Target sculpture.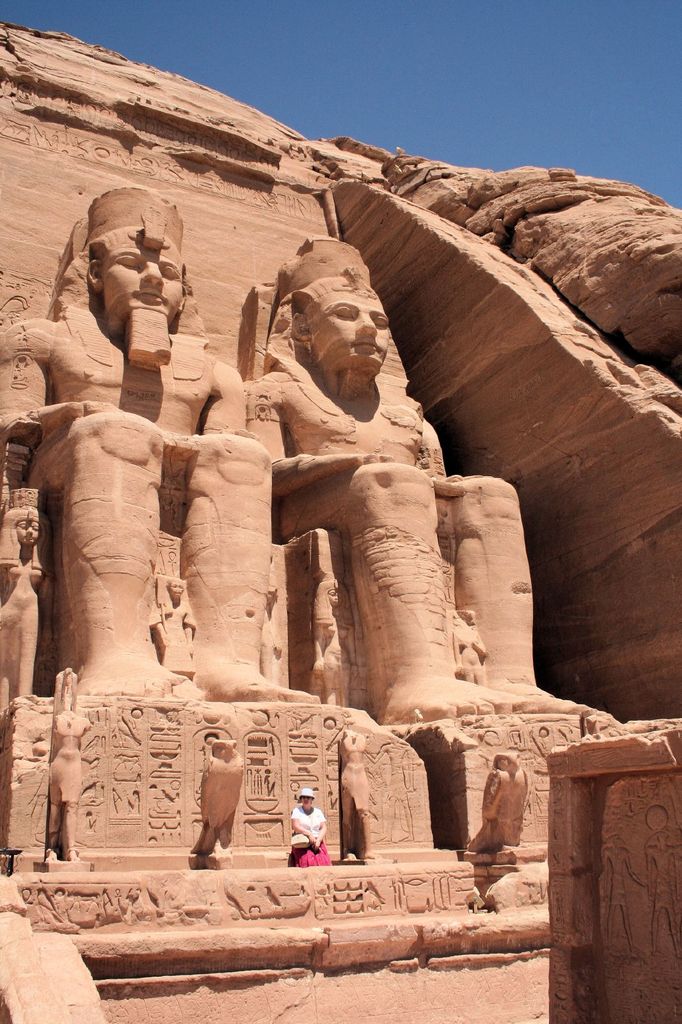
Target region: BBox(0, 510, 47, 705).
